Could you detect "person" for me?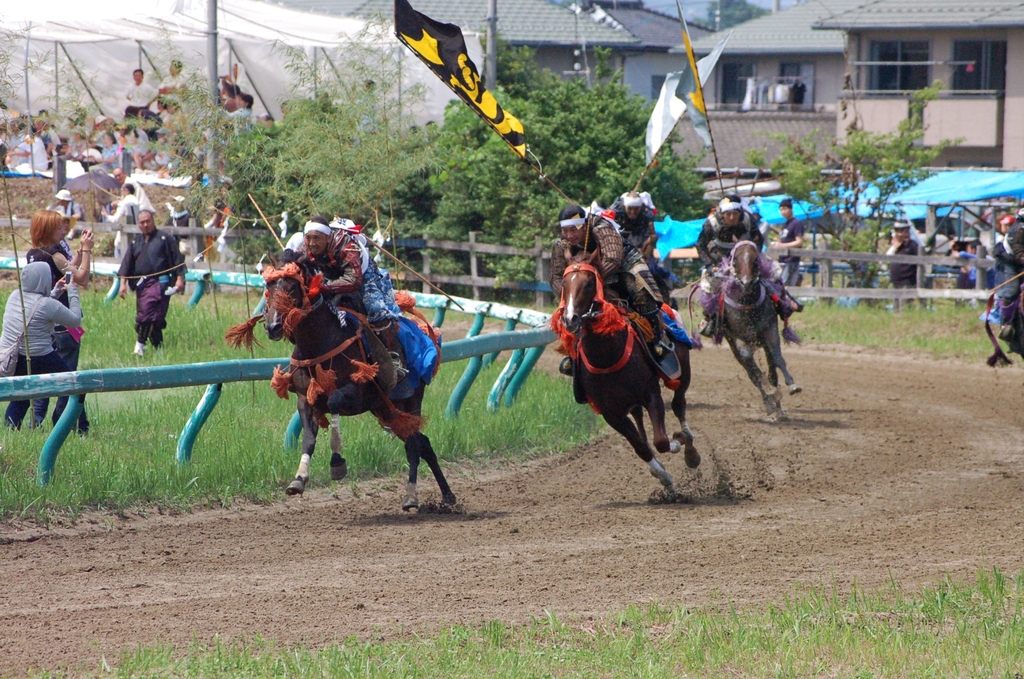
Detection result: {"x1": 163, "y1": 61, "x2": 193, "y2": 117}.
